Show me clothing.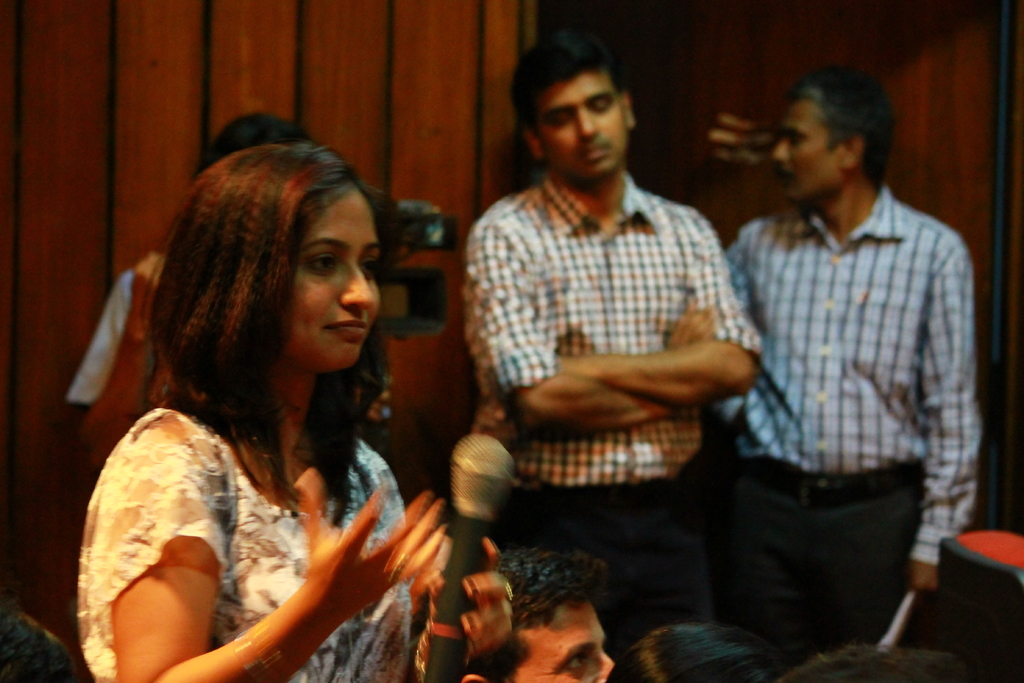
clothing is here: {"x1": 73, "y1": 399, "x2": 417, "y2": 682}.
